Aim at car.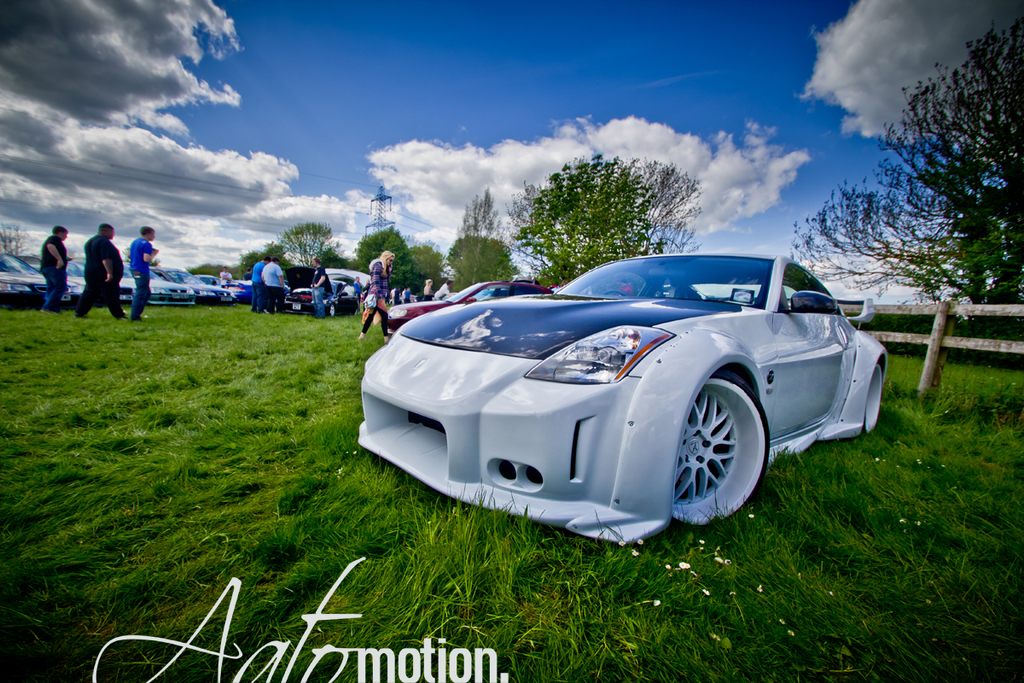
Aimed at <box>0,253,70,310</box>.
